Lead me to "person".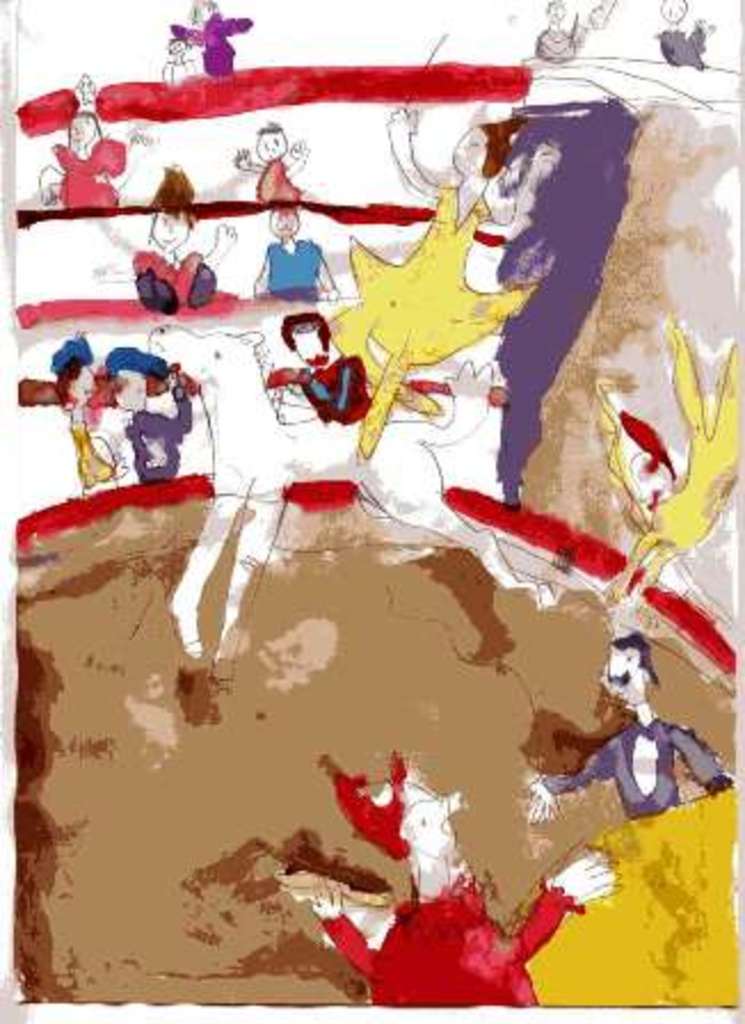
Lead to select_region(528, 640, 731, 825).
